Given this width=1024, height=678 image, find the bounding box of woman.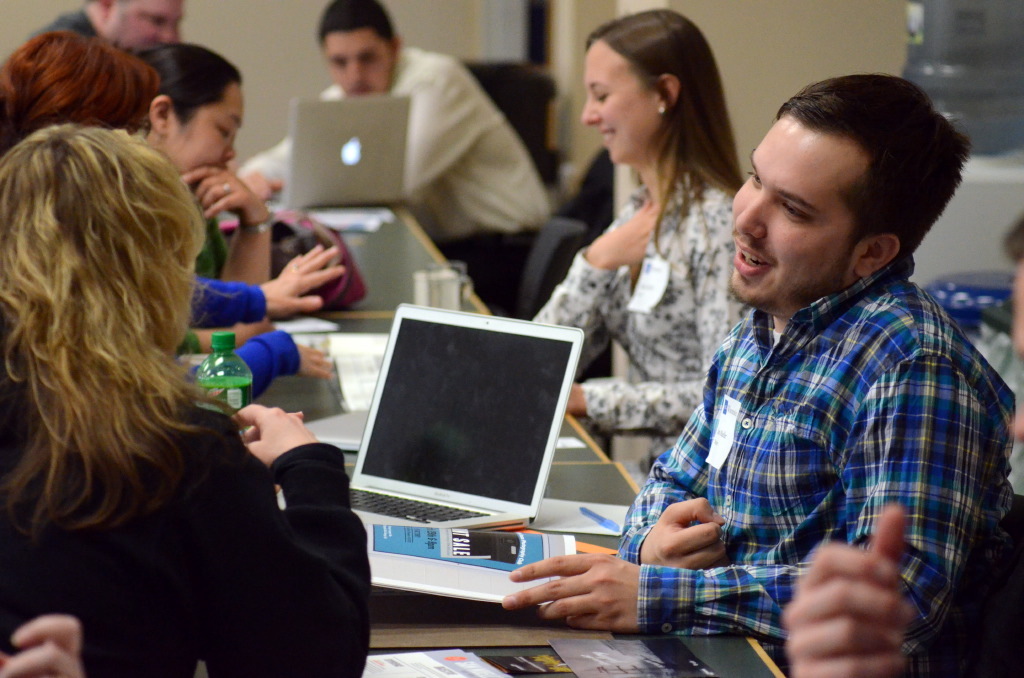
<bbox>1, 132, 370, 677</bbox>.
